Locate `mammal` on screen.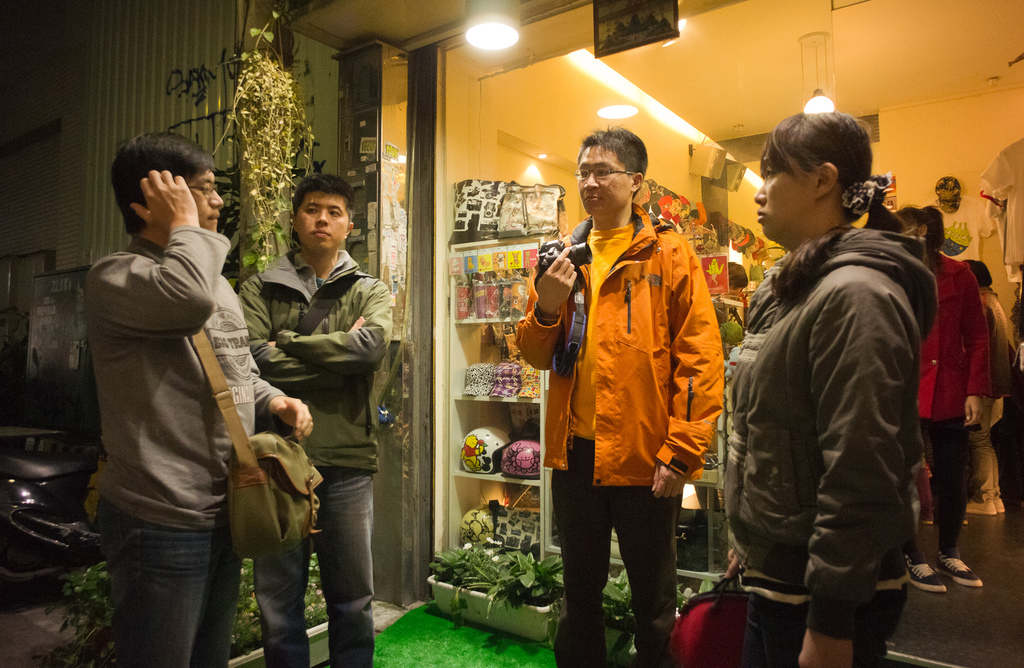
On screen at {"left": 77, "top": 129, "right": 314, "bottom": 667}.
